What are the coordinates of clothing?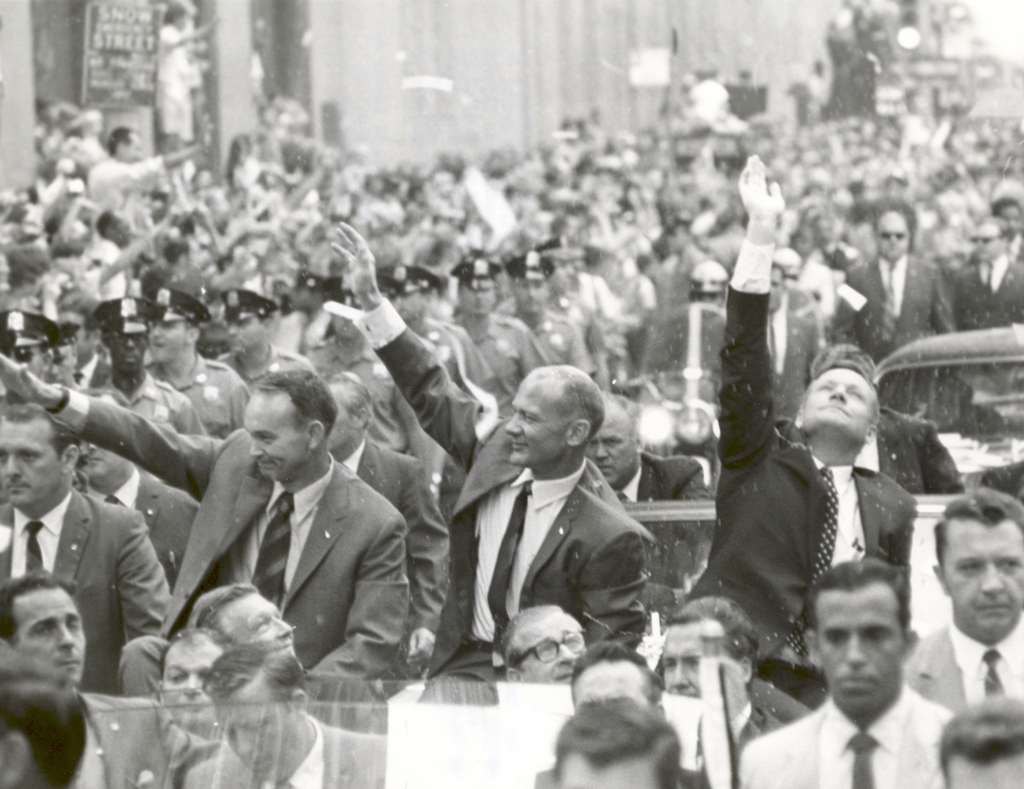
[496,293,604,354].
